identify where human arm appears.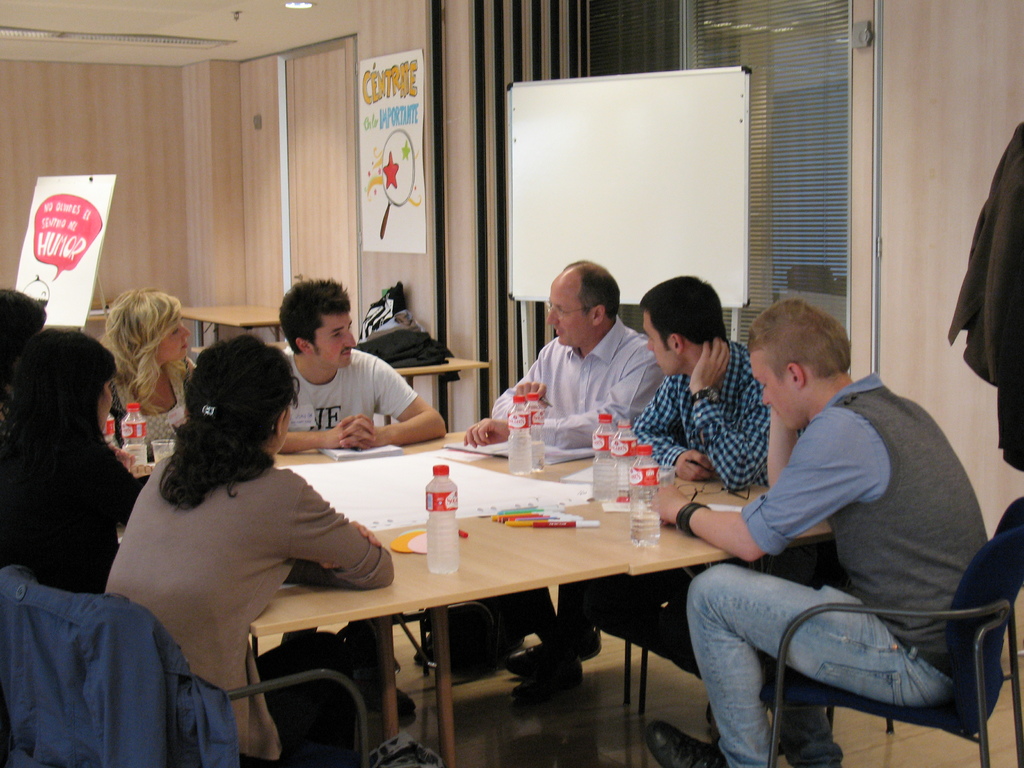
Appears at [271, 414, 371, 459].
